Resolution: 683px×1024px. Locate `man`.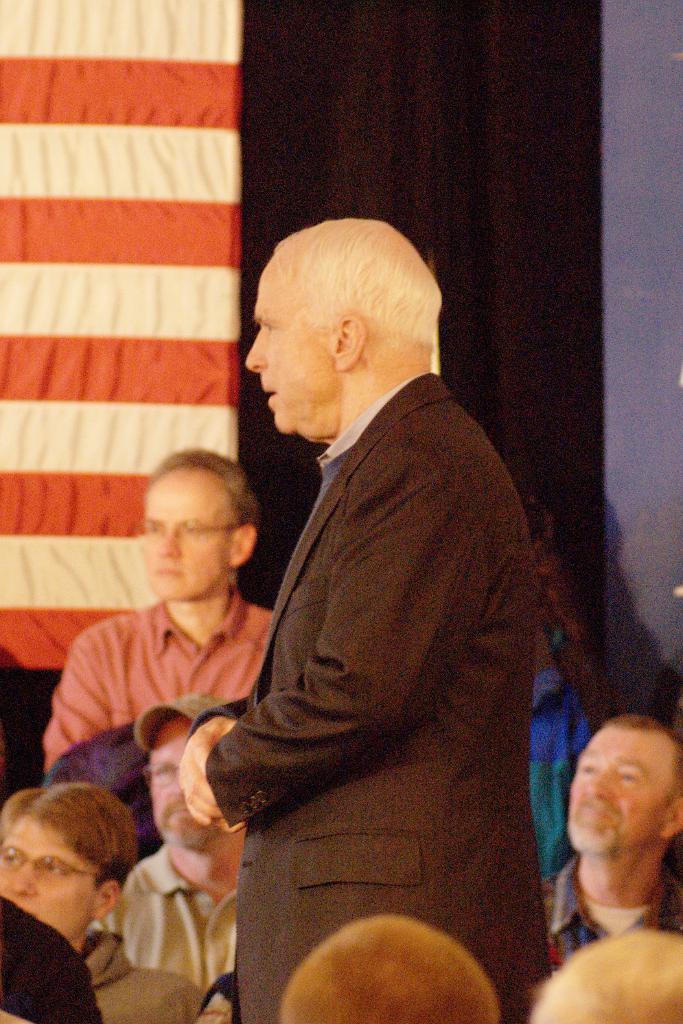
left=0, top=777, right=208, bottom=1023.
